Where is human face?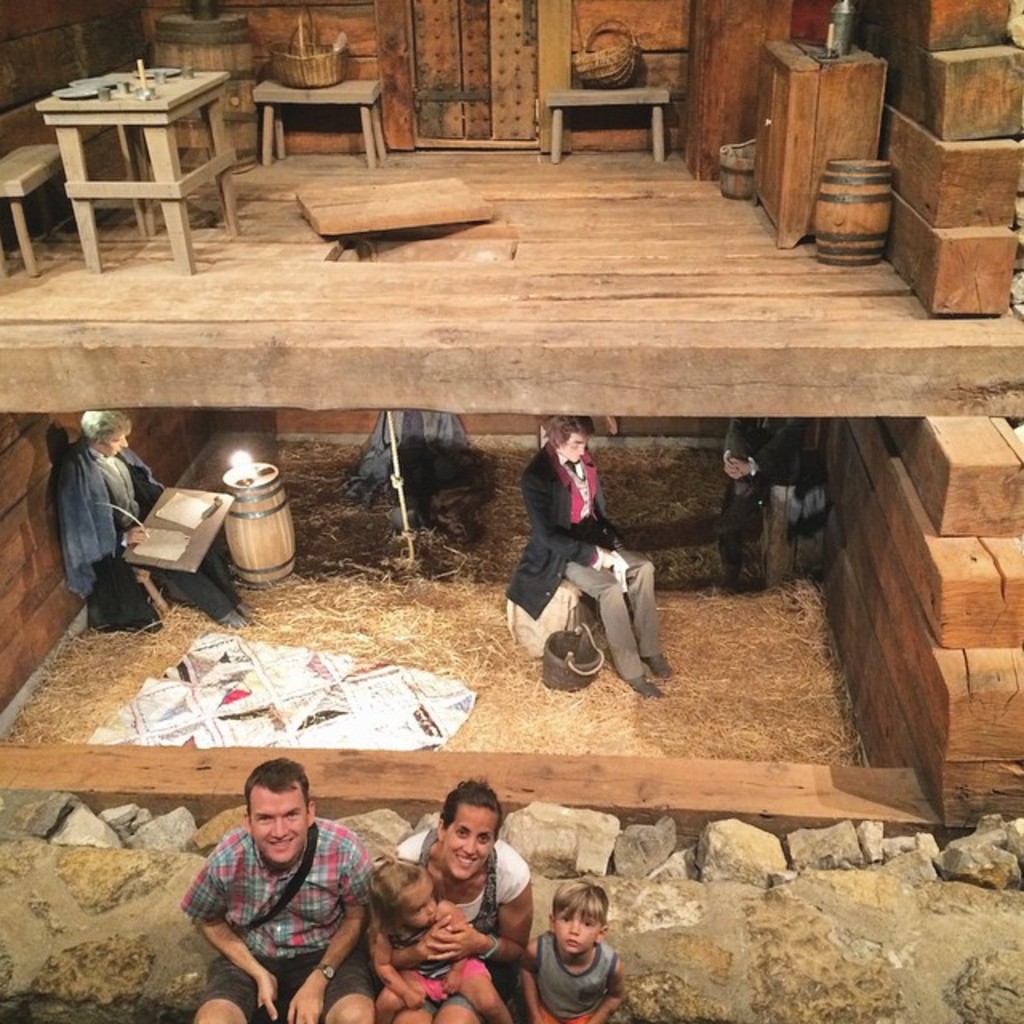
x1=438 y1=808 x2=490 y2=866.
